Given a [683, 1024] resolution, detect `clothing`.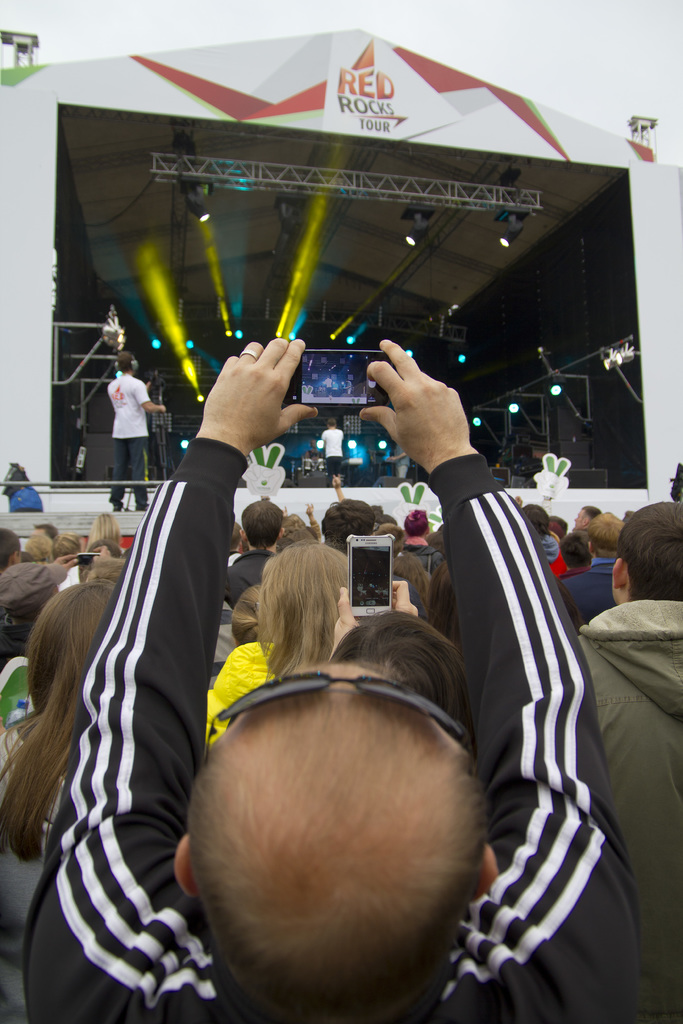
[578,599,682,1010].
